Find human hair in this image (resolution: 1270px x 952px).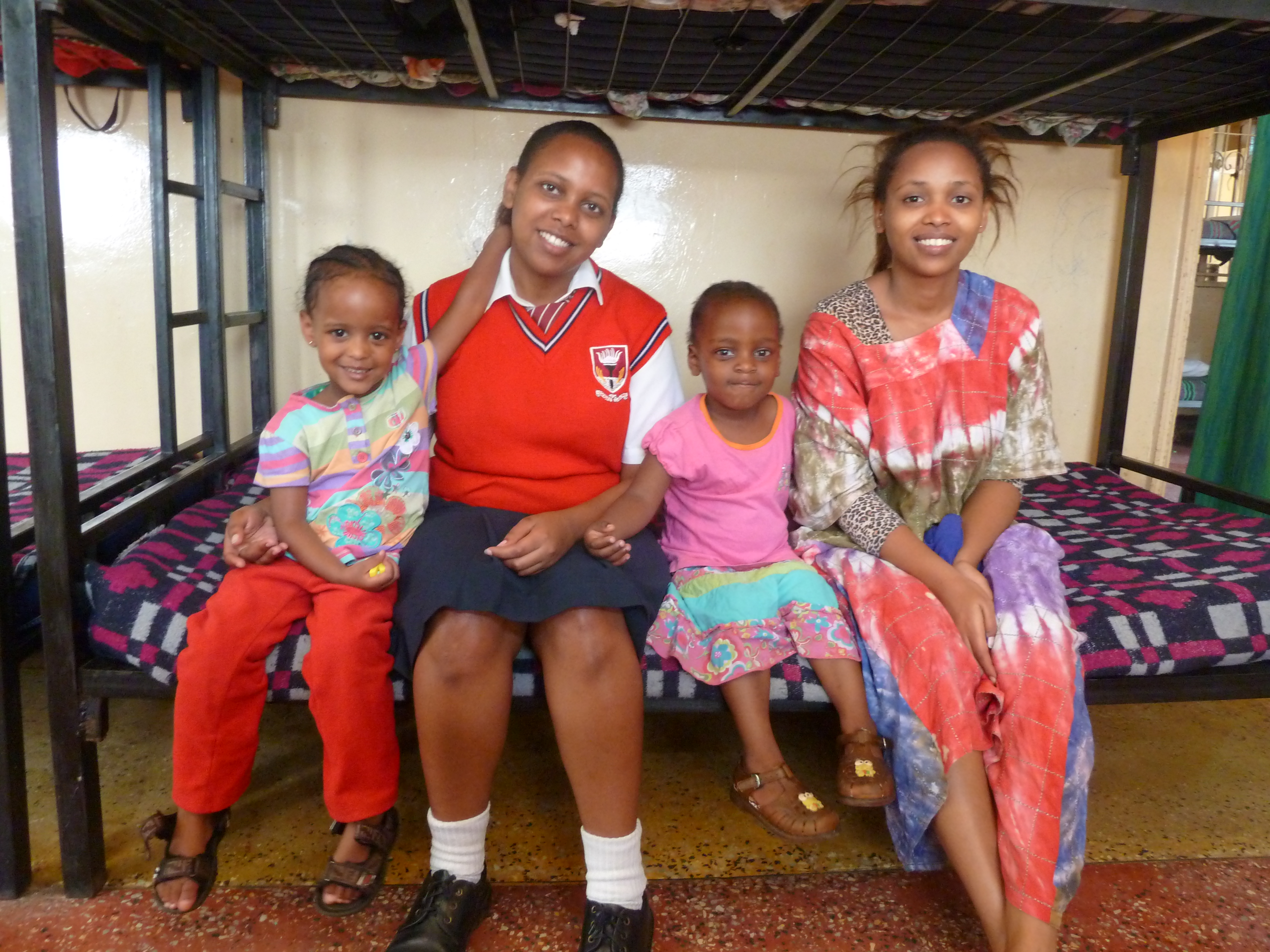
rect(218, 88, 249, 116).
